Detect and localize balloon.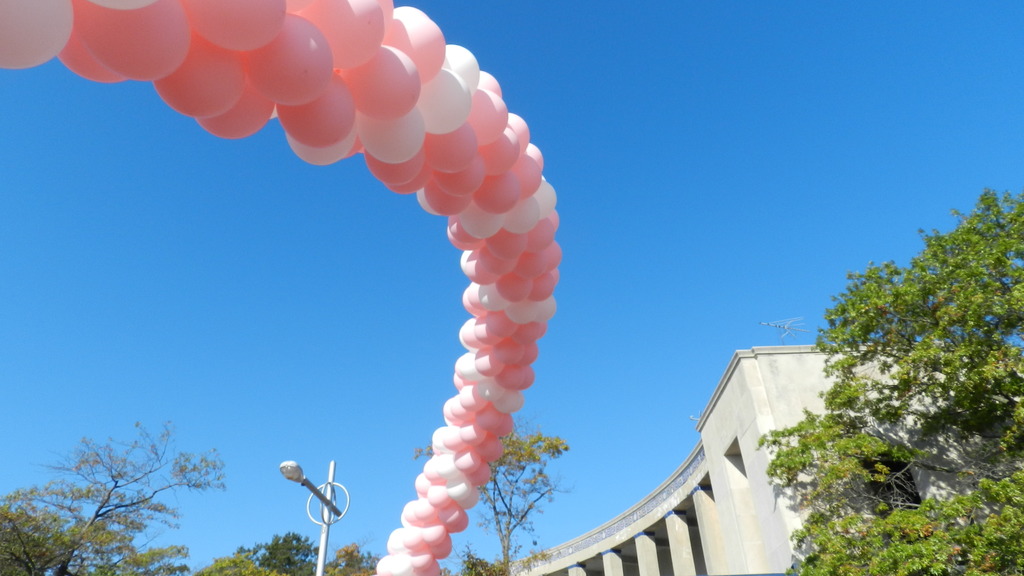
Localized at [left=444, top=397, right=459, bottom=421].
